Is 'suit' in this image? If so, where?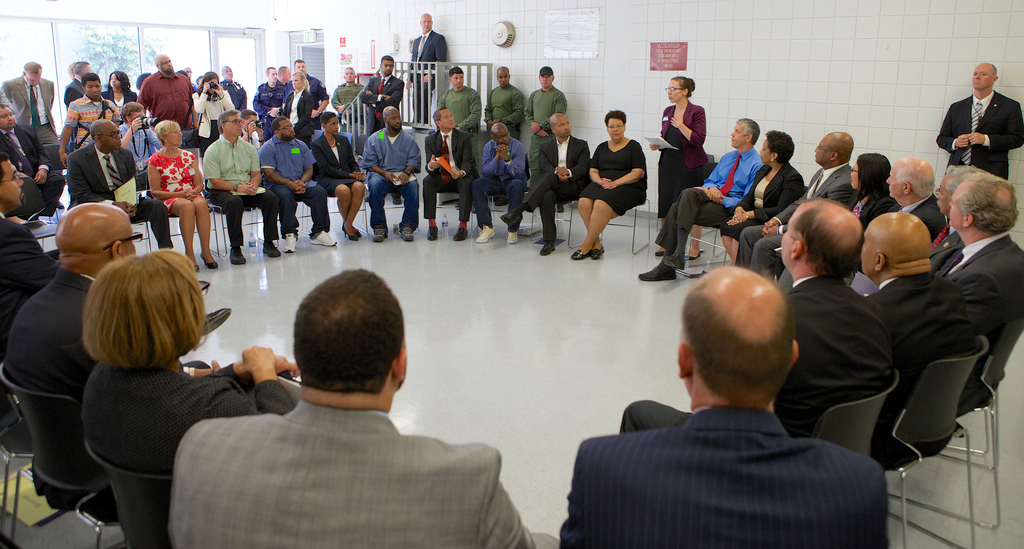
Yes, at <region>938, 231, 1023, 416</region>.
